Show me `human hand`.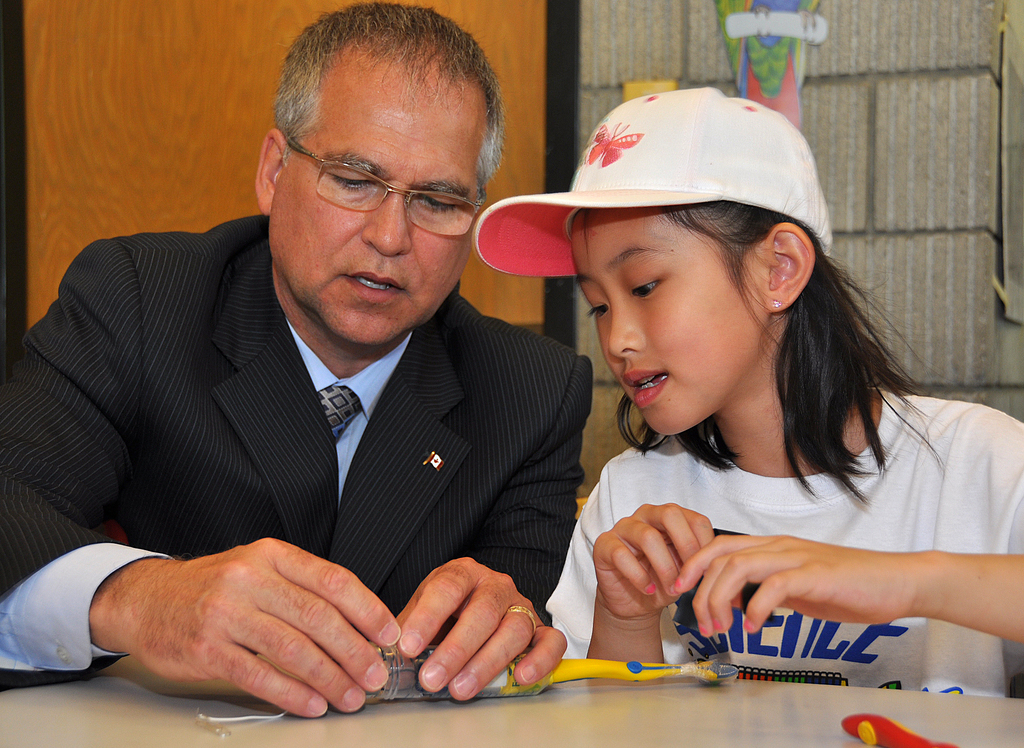
`human hand` is here: bbox(61, 526, 433, 715).
